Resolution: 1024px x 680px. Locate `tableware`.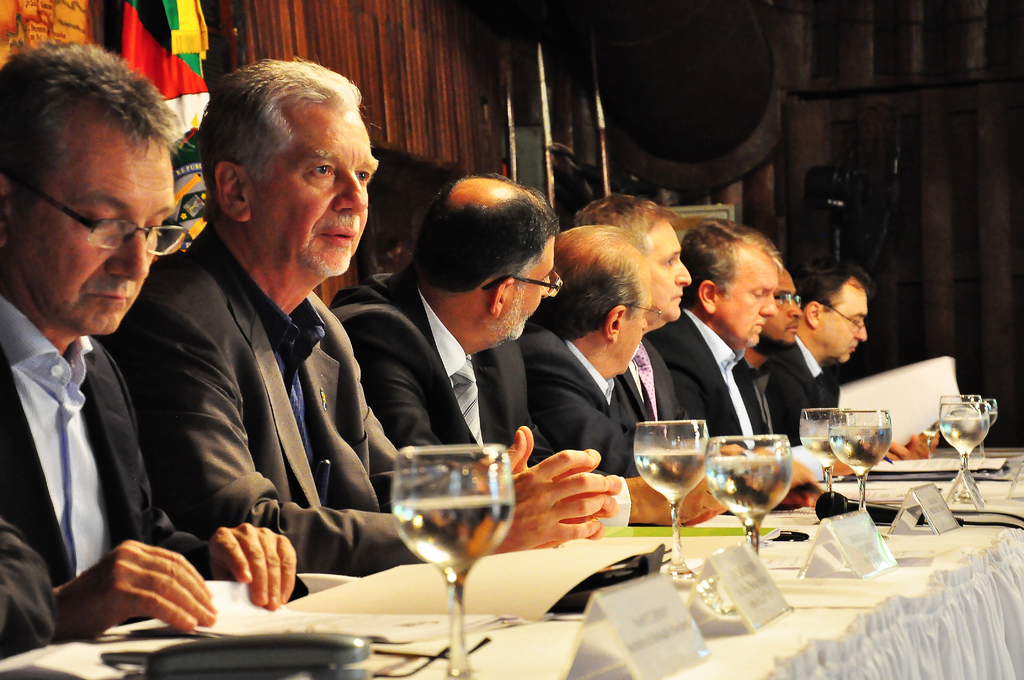
[707, 435, 795, 558].
